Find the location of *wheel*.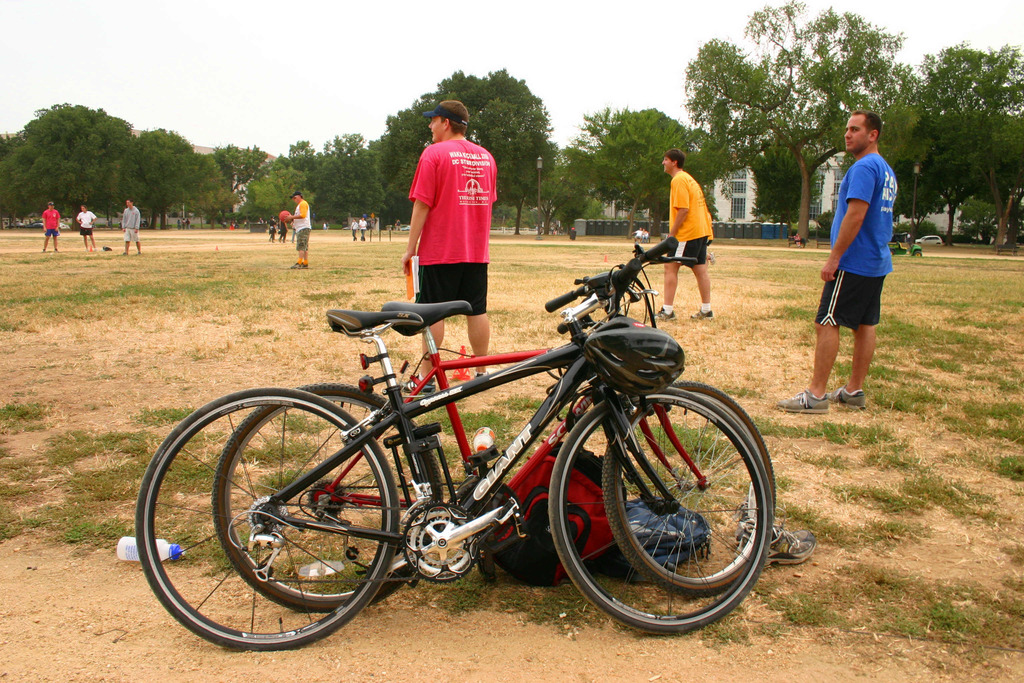
Location: bbox=[135, 386, 401, 652].
